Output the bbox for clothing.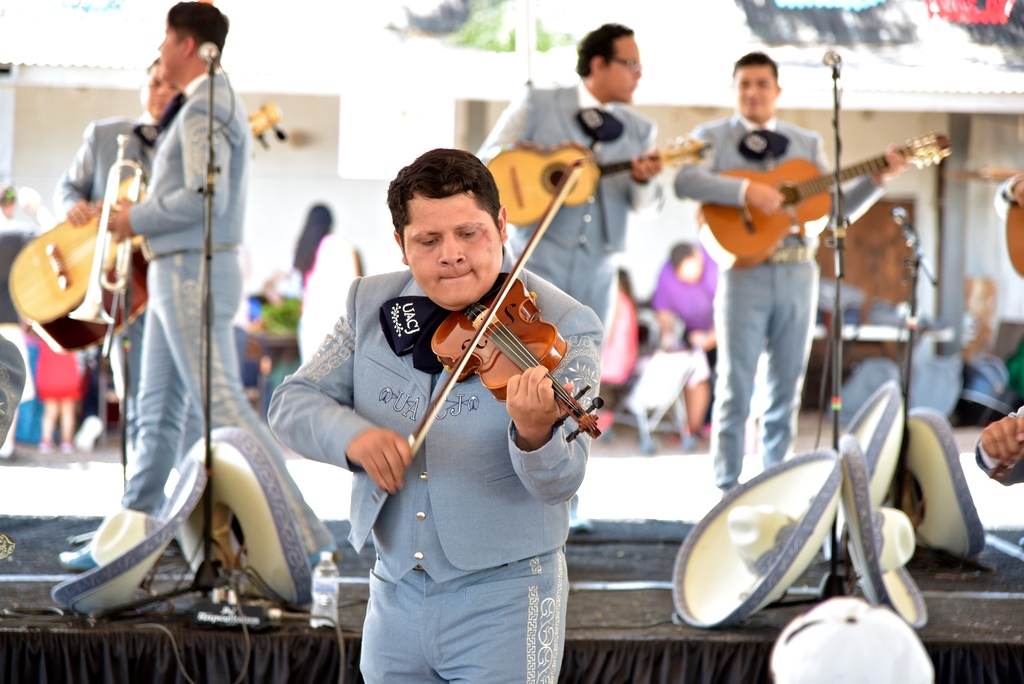
rect(675, 119, 888, 489).
